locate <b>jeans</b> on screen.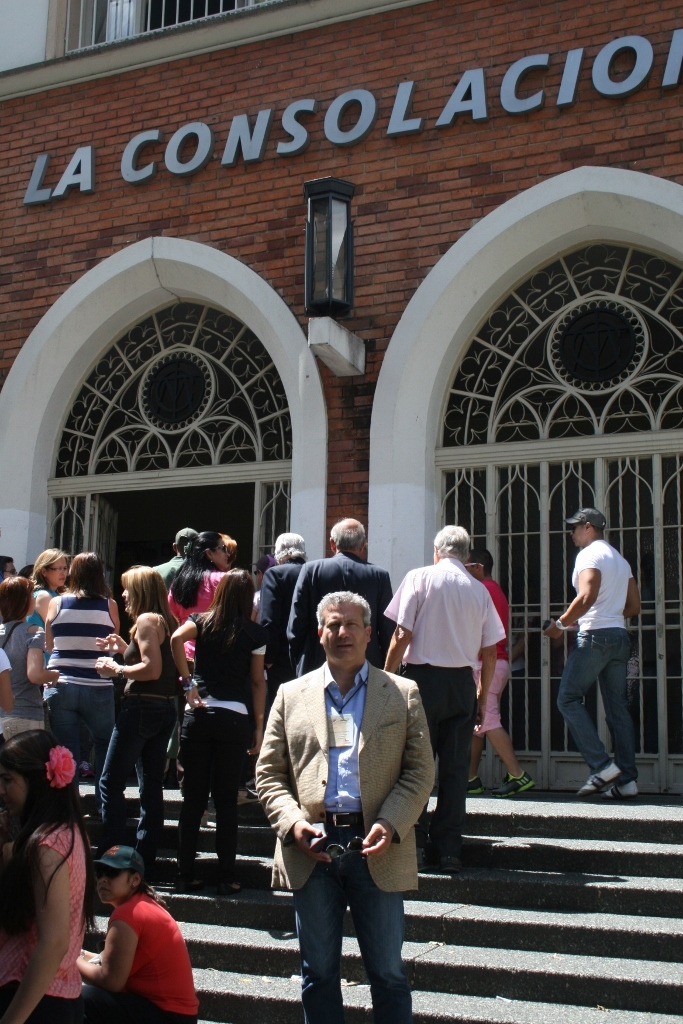
On screen at [409, 673, 473, 845].
